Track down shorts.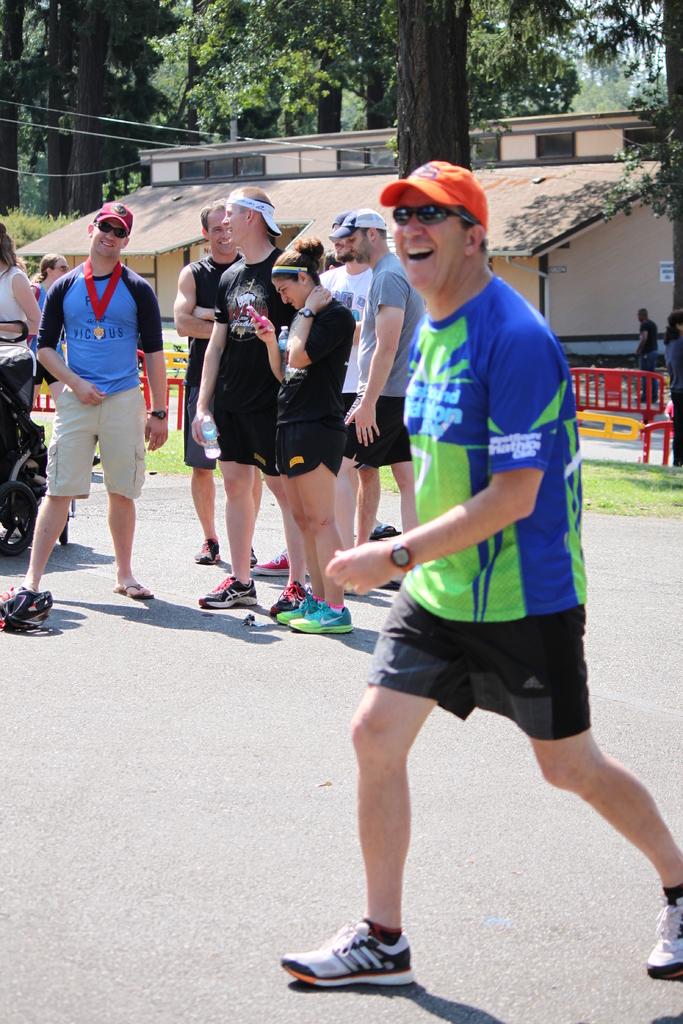
Tracked to [x1=358, y1=399, x2=407, y2=471].
